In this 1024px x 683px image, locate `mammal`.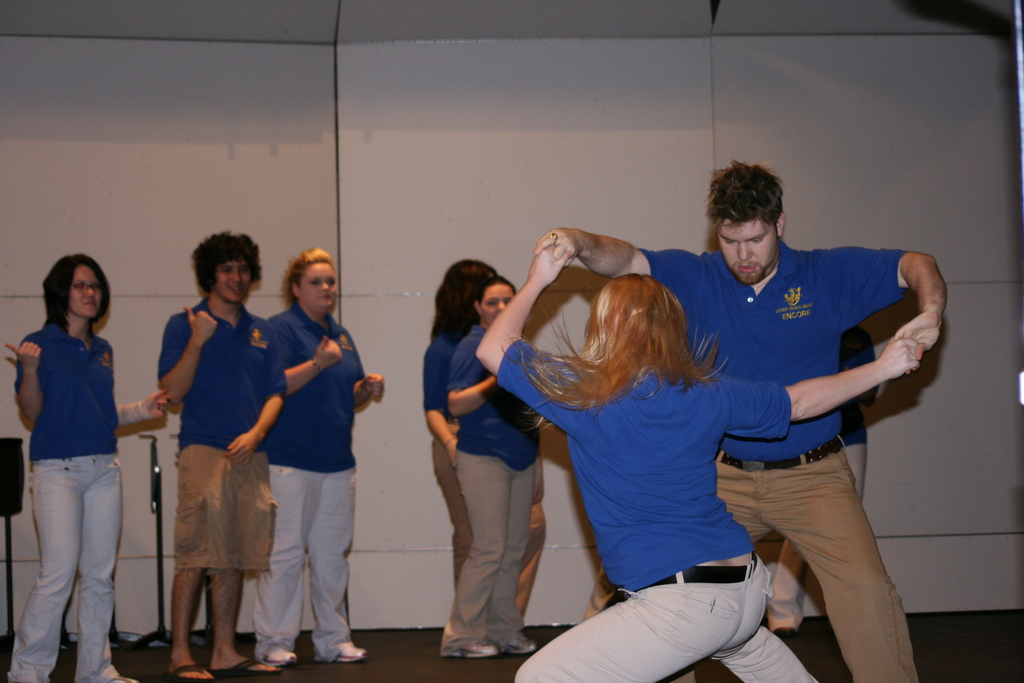
Bounding box: select_region(476, 244, 925, 682).
